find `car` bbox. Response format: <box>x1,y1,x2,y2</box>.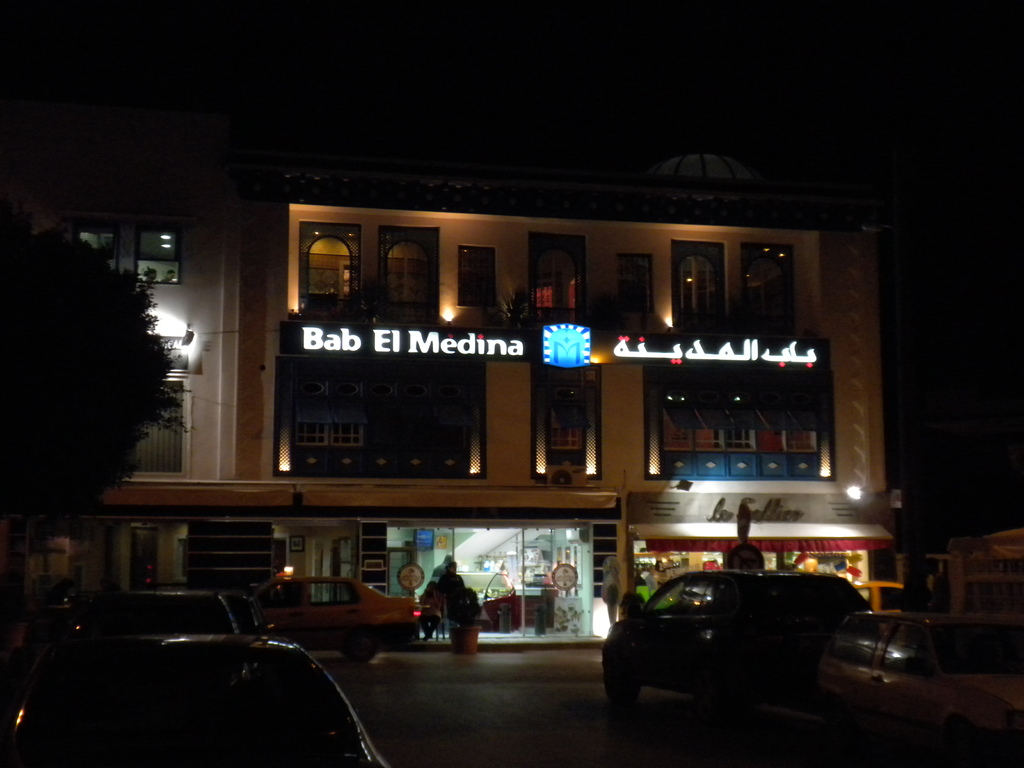
<box>852,580,907,614</box>.
